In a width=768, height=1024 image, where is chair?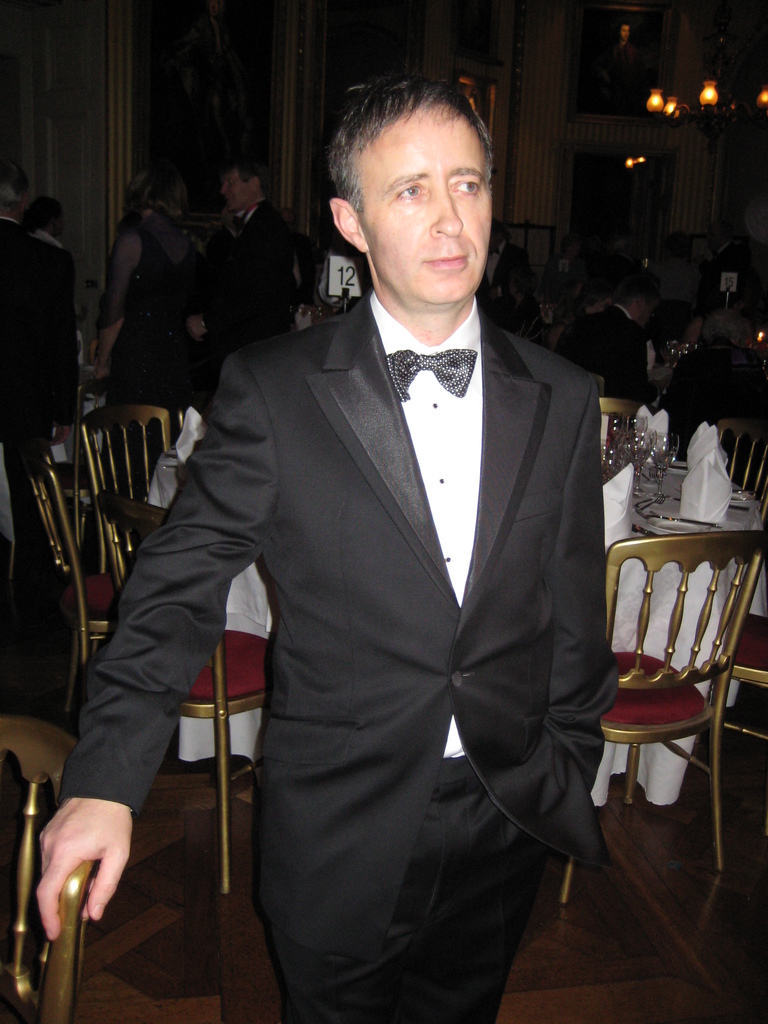
rect(72, 409, 184, 600).
